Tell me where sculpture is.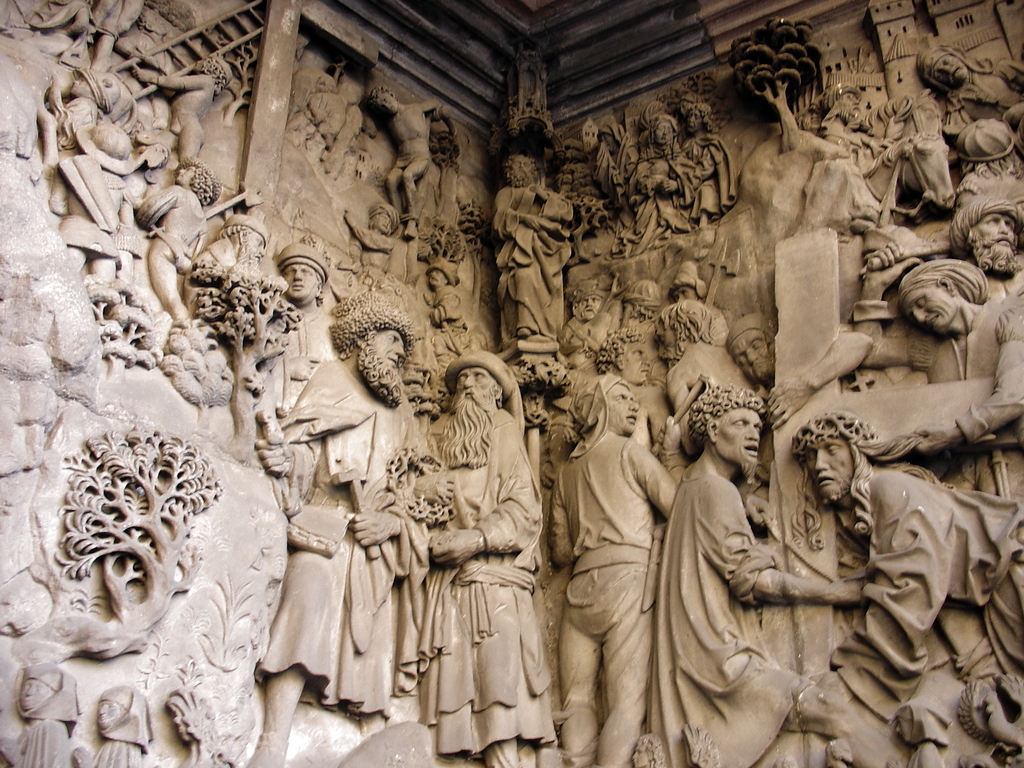
sculpture is at [138, 158, 220, 324].
